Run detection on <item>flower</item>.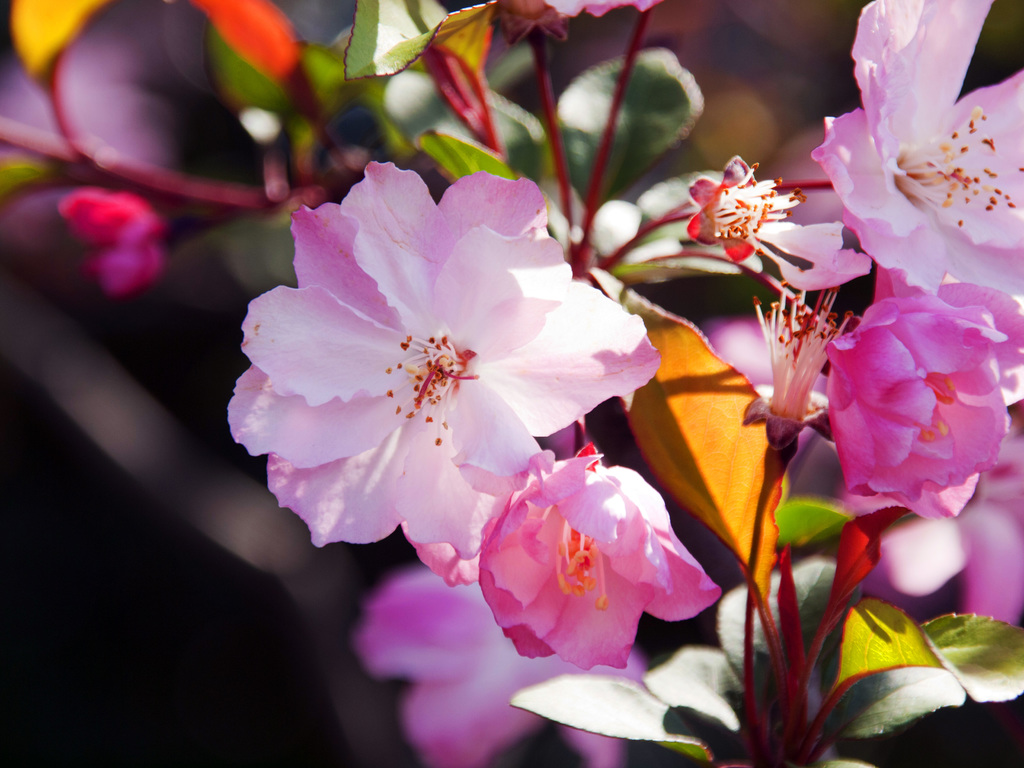
Result: 808, 0, 1023, 315.
